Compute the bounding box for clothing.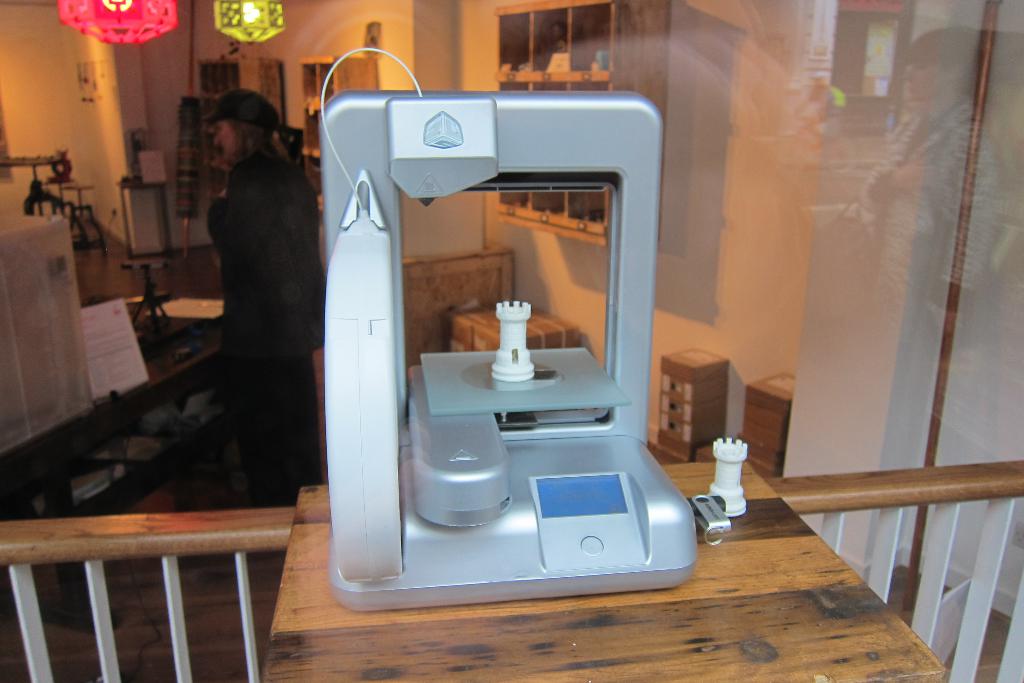
(left=179, top=65, right=322, bottom=490).
